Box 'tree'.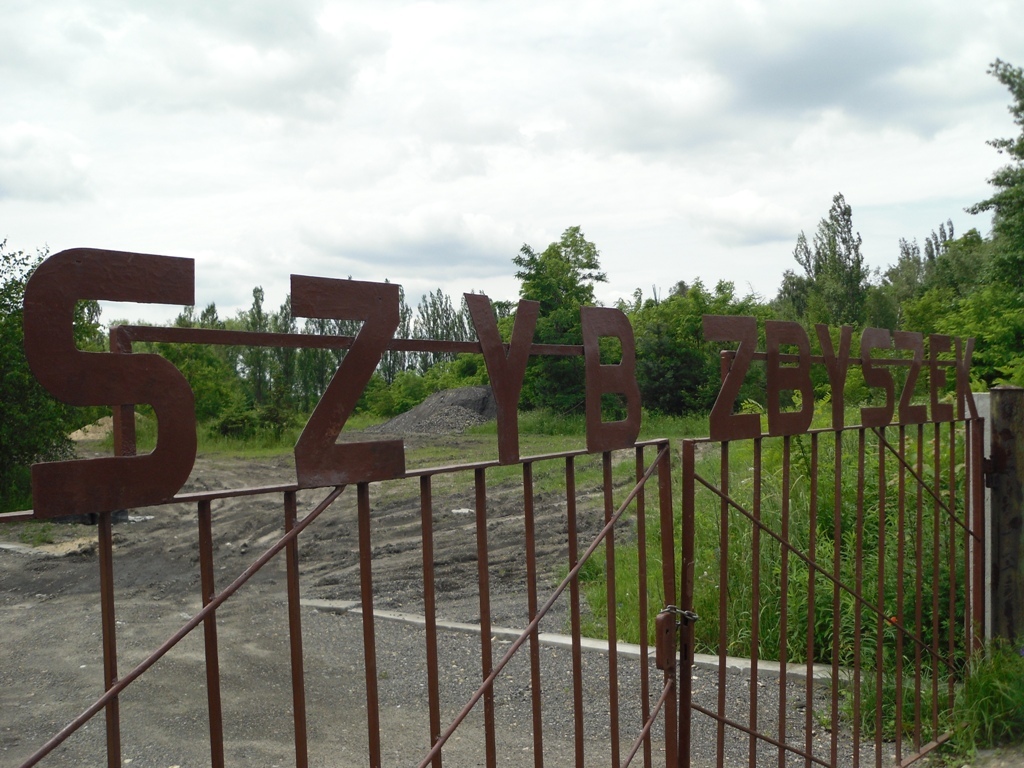
[124,281,361,445].
